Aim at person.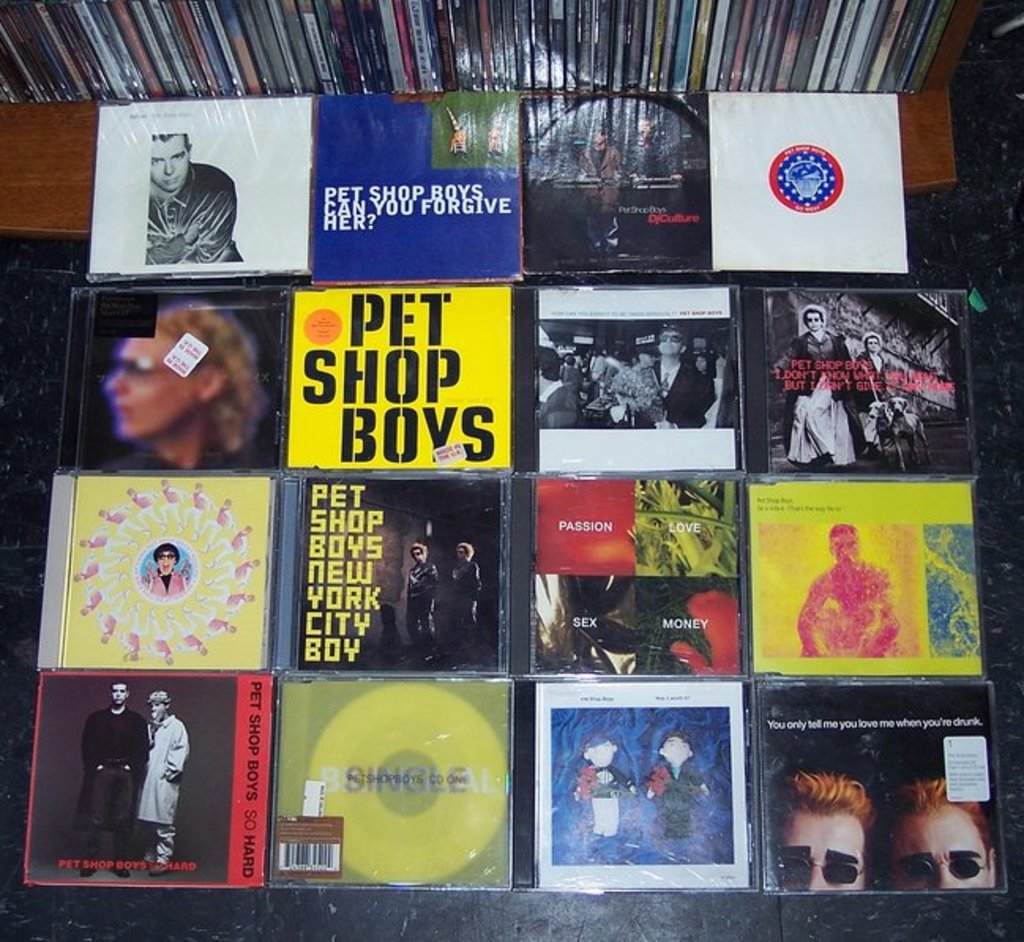
Aimed at <box>644,731,710,838</box>.
